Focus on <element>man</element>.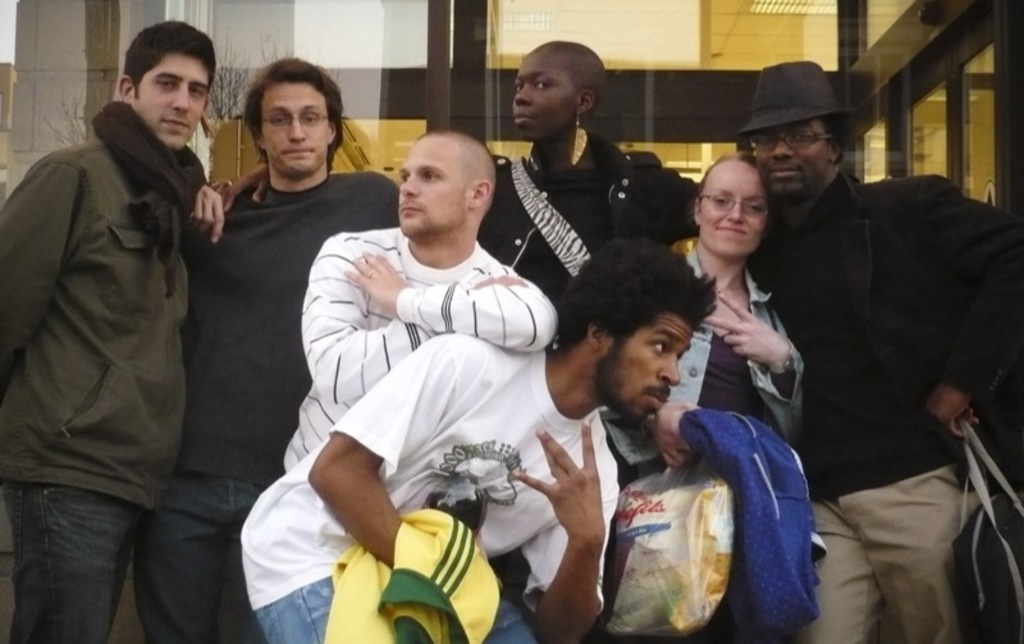
Focused at bbox(727, 59, 1023, 643).
